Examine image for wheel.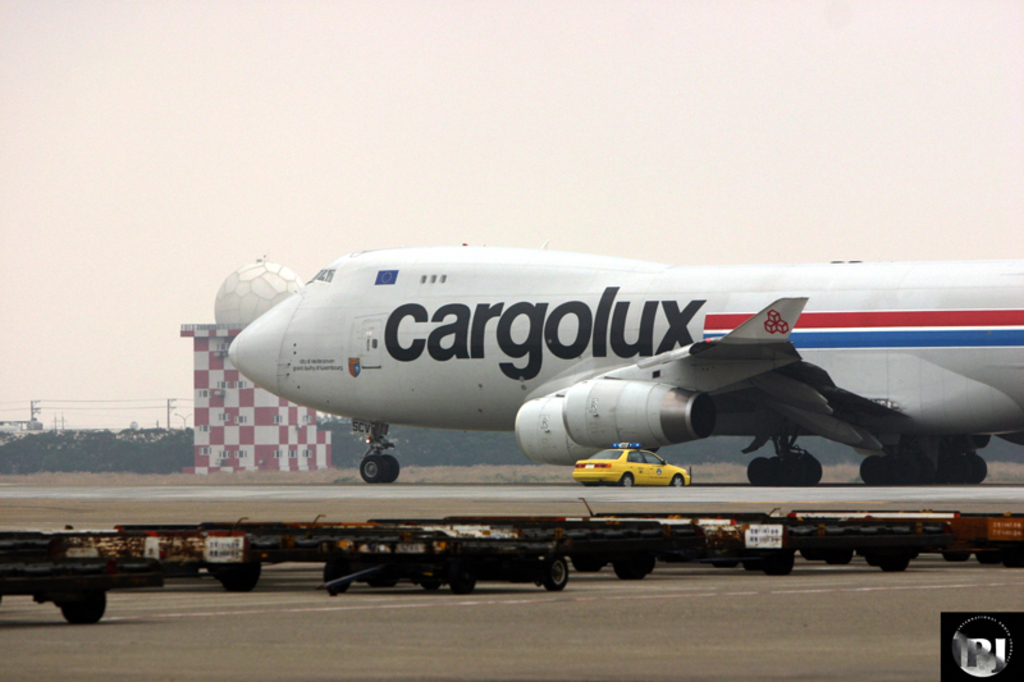
Examination result: locate(739, 557, 758, 571).
